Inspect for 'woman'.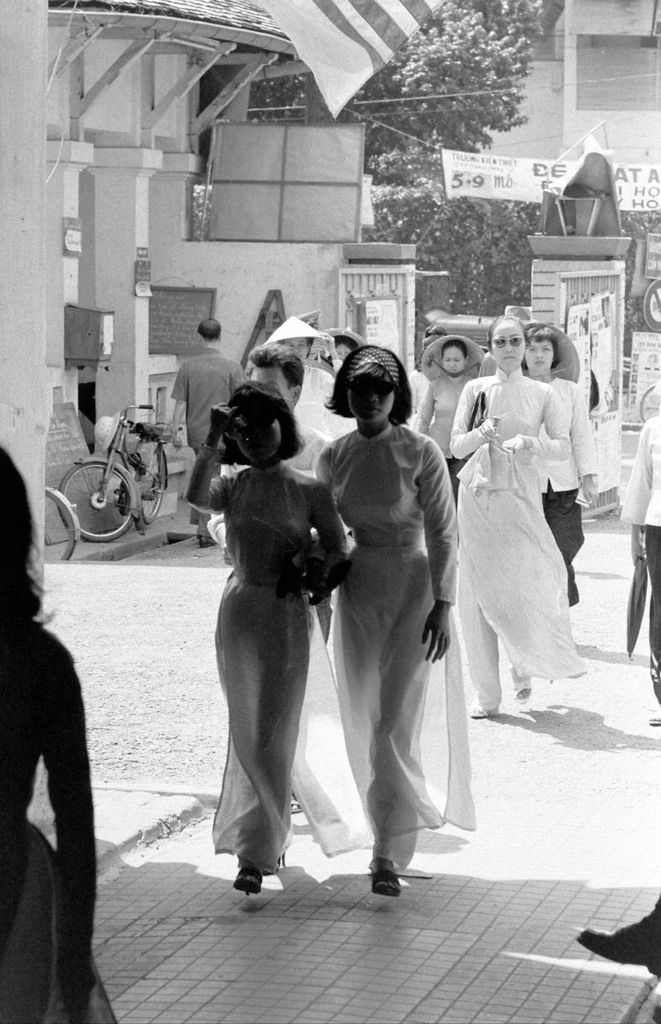
Inspection: x1=516 y1=323 x2=596 y2=603.
